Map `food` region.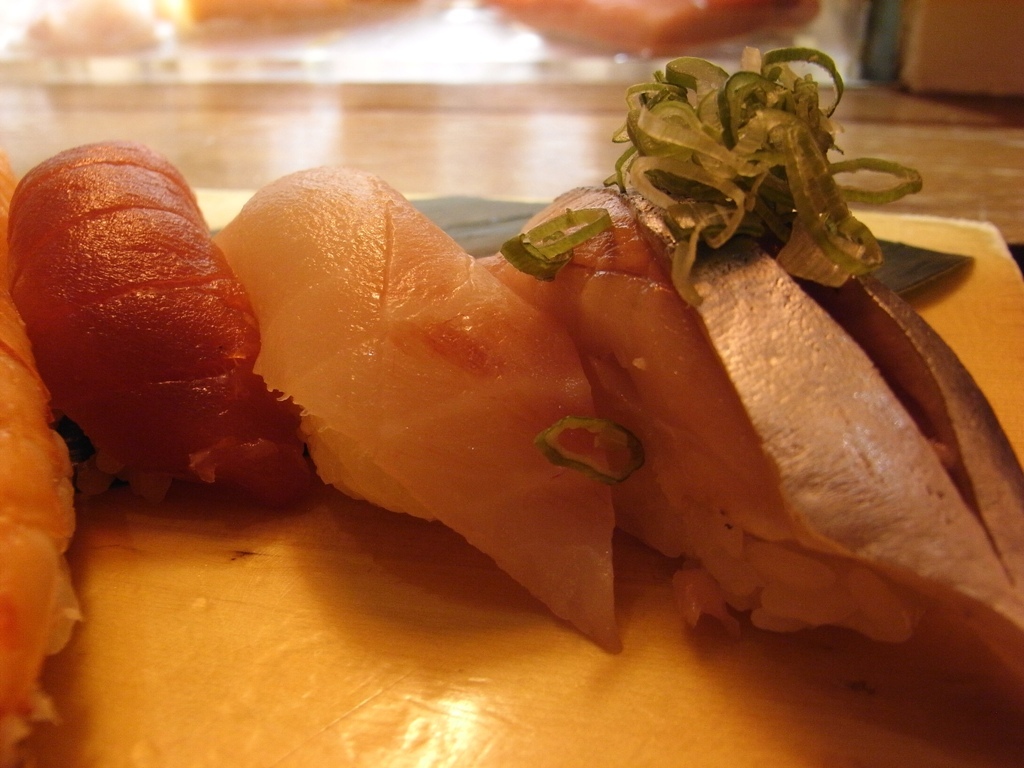
Mapped to {"x1": 213, "y1": 163, "x2": 633, "y2": 655}.
